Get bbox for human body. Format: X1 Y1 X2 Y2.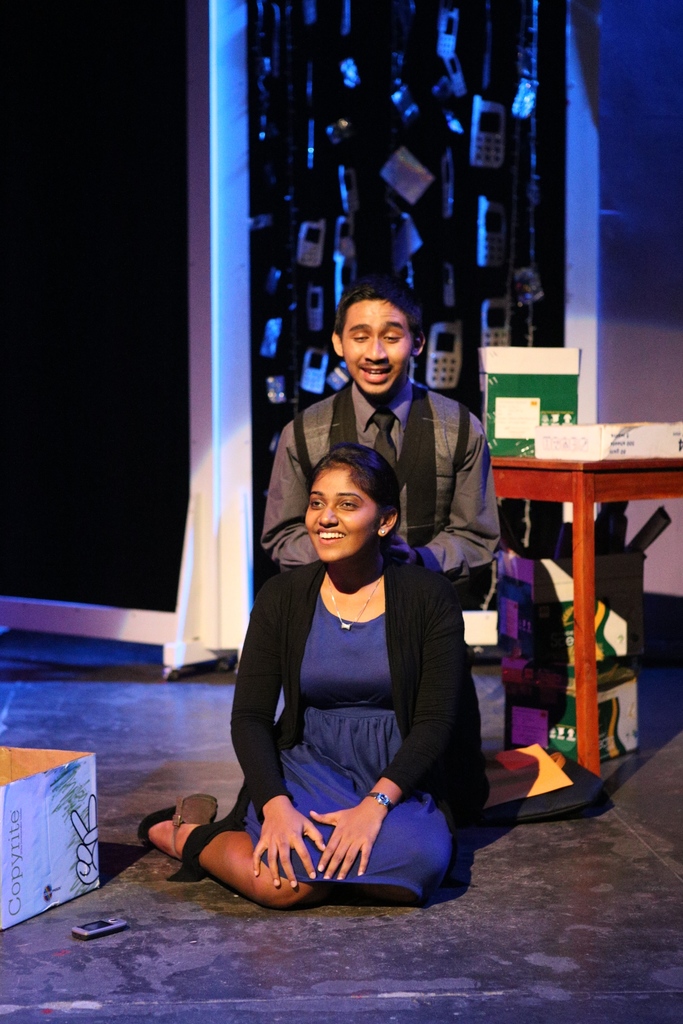
143 450 486 910.
